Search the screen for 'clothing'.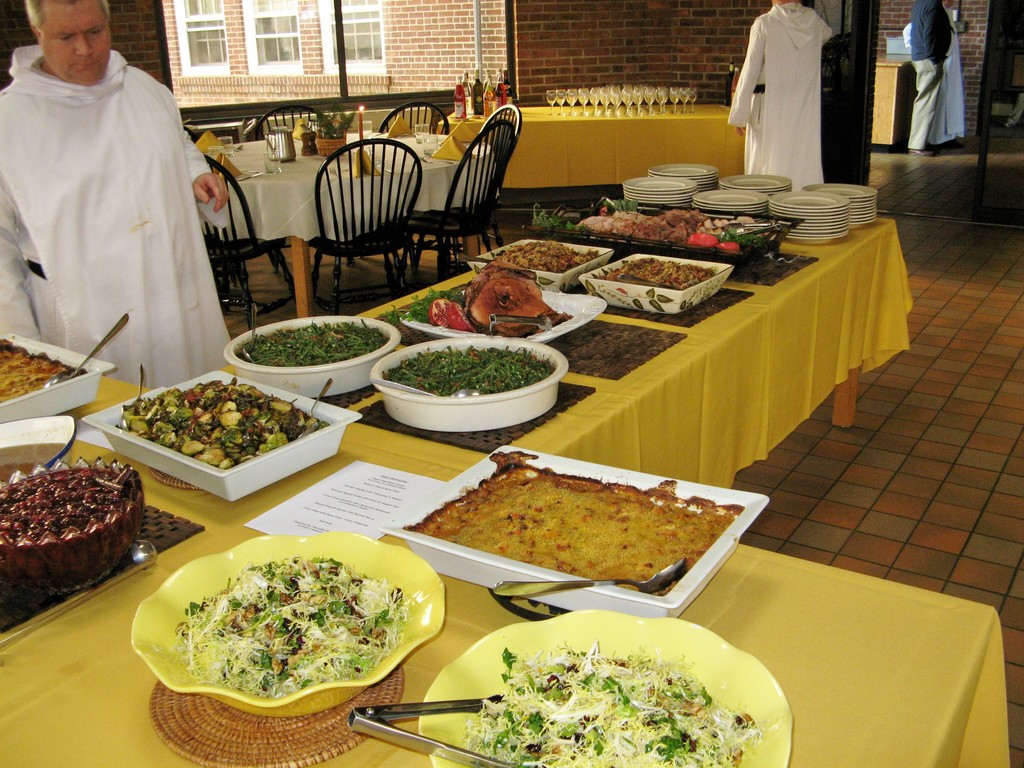
Found at x1=0 y1=45 x2=212 y2=381.
